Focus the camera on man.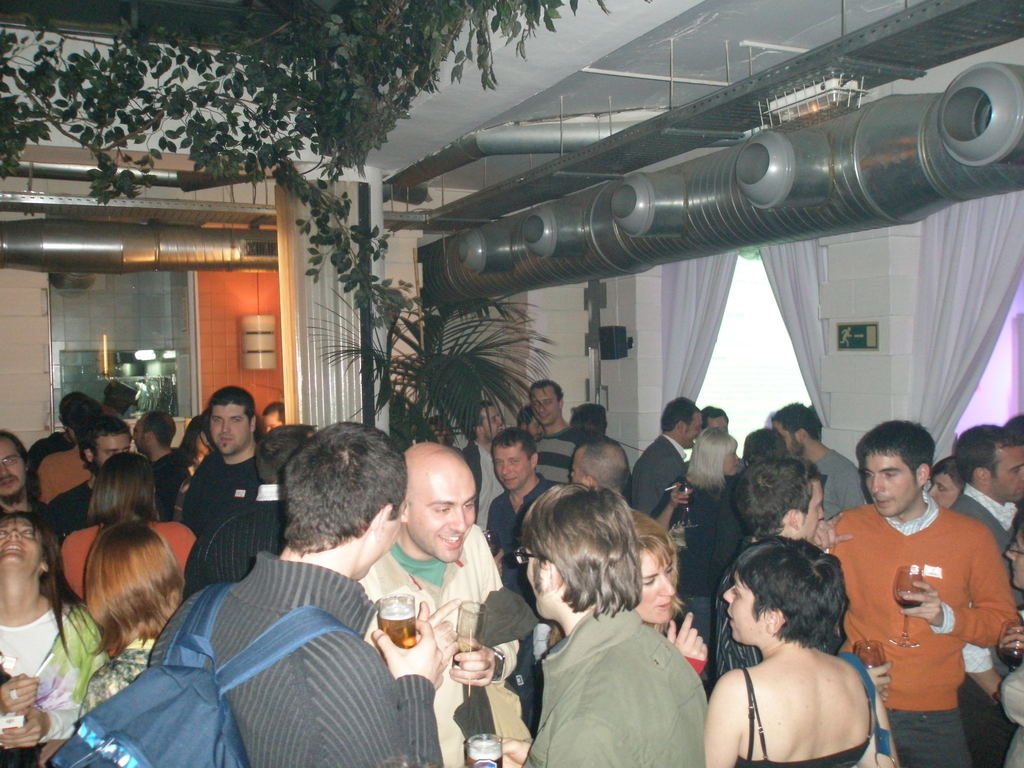
Focus region: {"left": 35, "top": 417, "right": 132, "bottom": 544}.
